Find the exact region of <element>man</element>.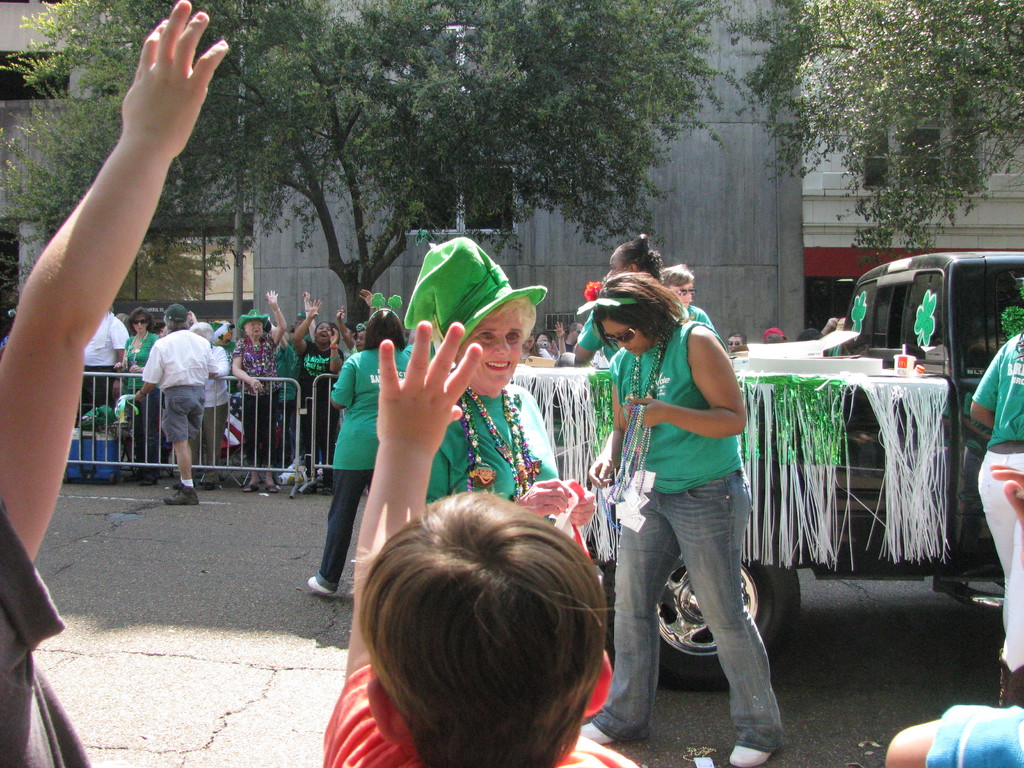
Exact region: detection(78, 308, 127, 424).
